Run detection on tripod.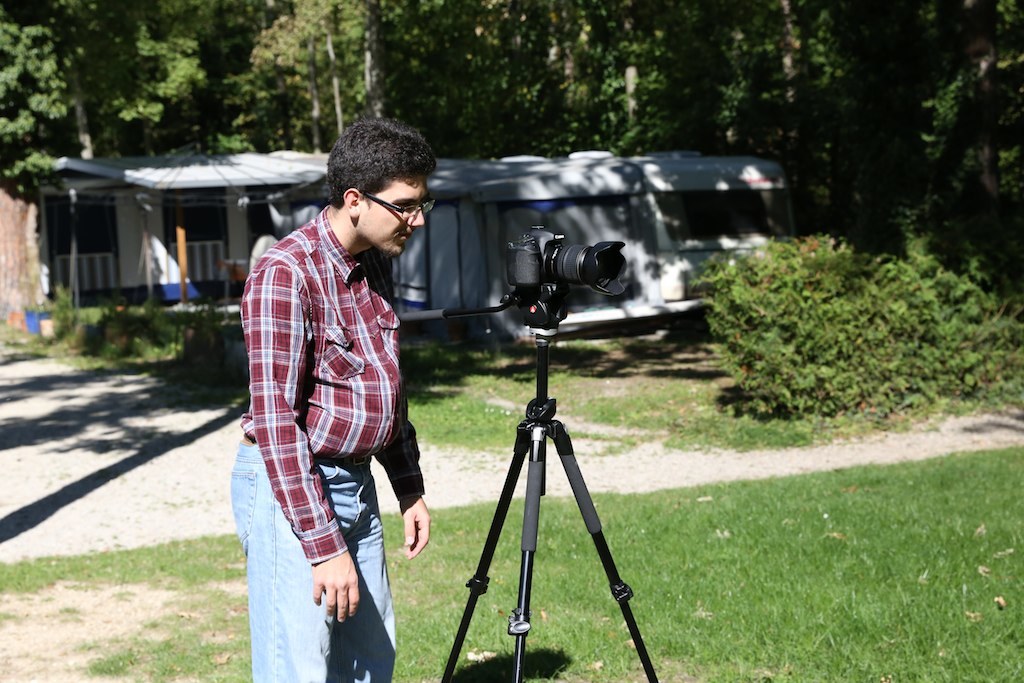
Result: bbox(439, 281, 660, 682).
